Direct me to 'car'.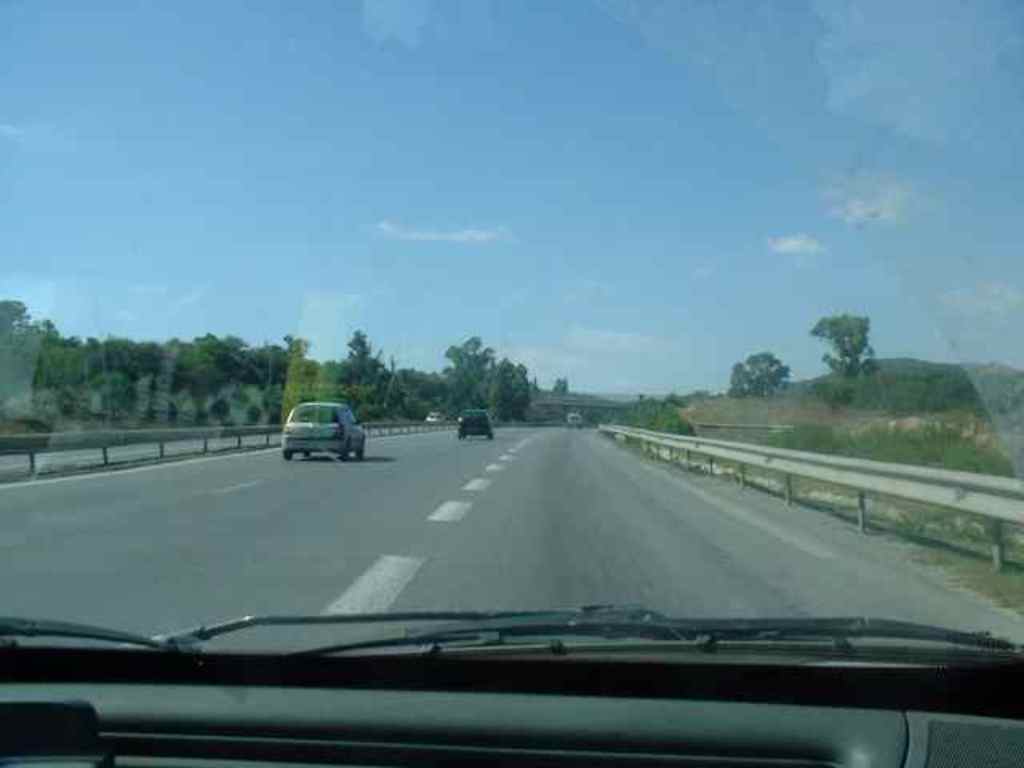
Direction: <region>286, 400, 370, 459</region>.
